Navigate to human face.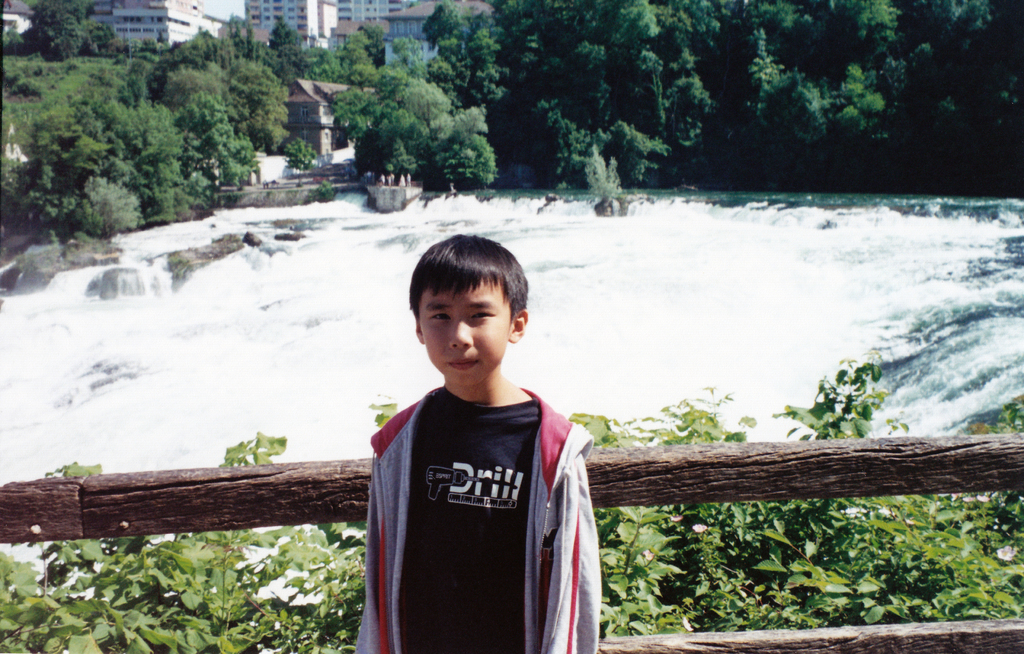
Navigation target: box(420, 275, 515, 385).
